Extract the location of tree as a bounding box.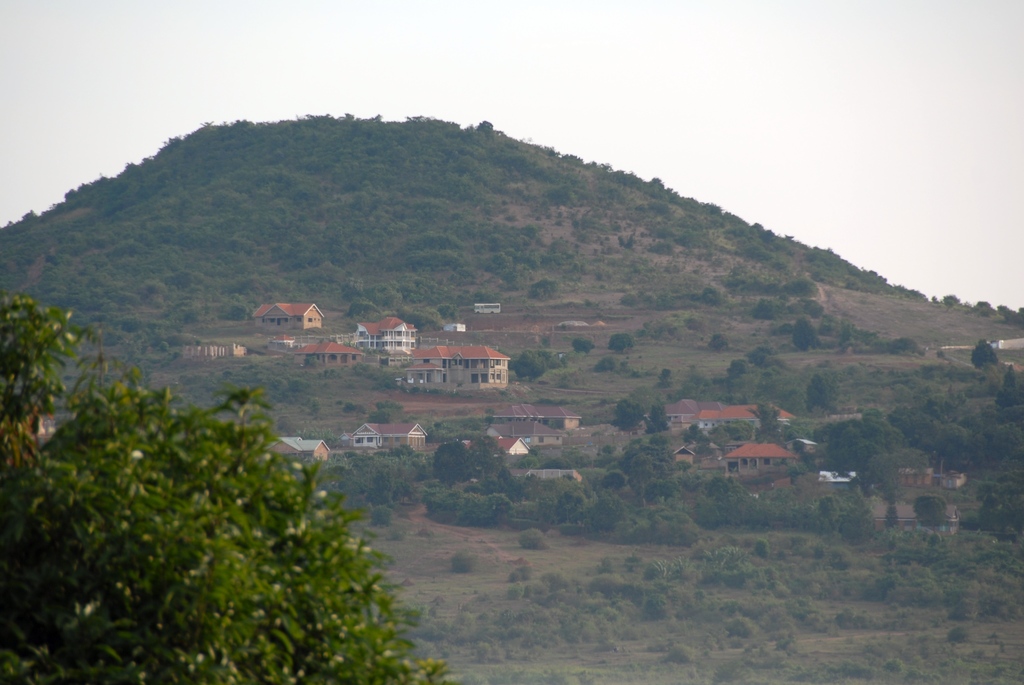
select_region(707, 331, 729, 350).
